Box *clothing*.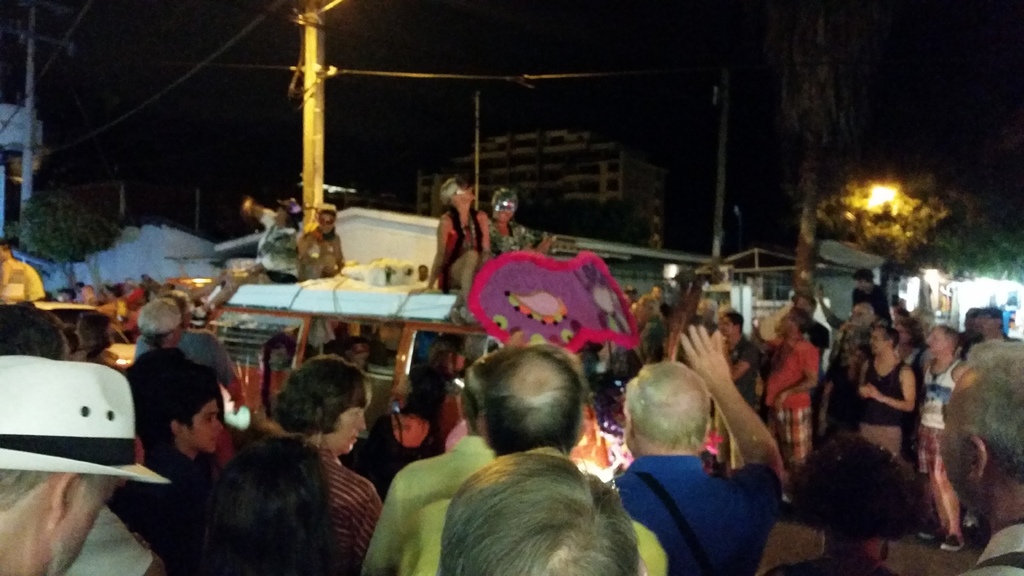
<bbox>491, 220, 533, 254</bbox>.
